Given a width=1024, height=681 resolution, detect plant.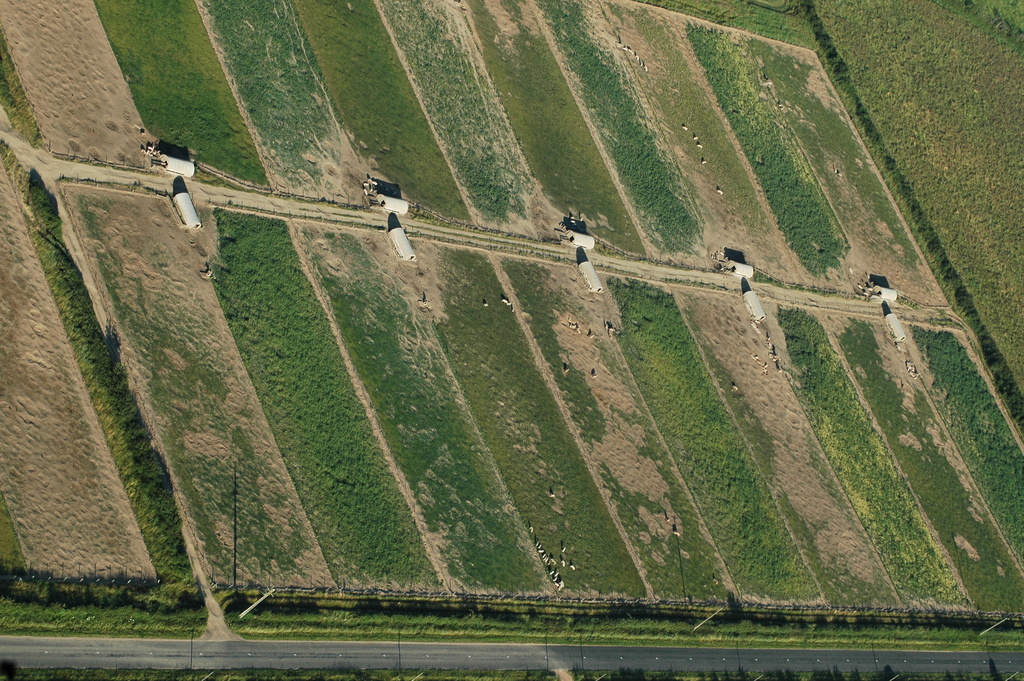
<box>0,137,214,641</box>.
